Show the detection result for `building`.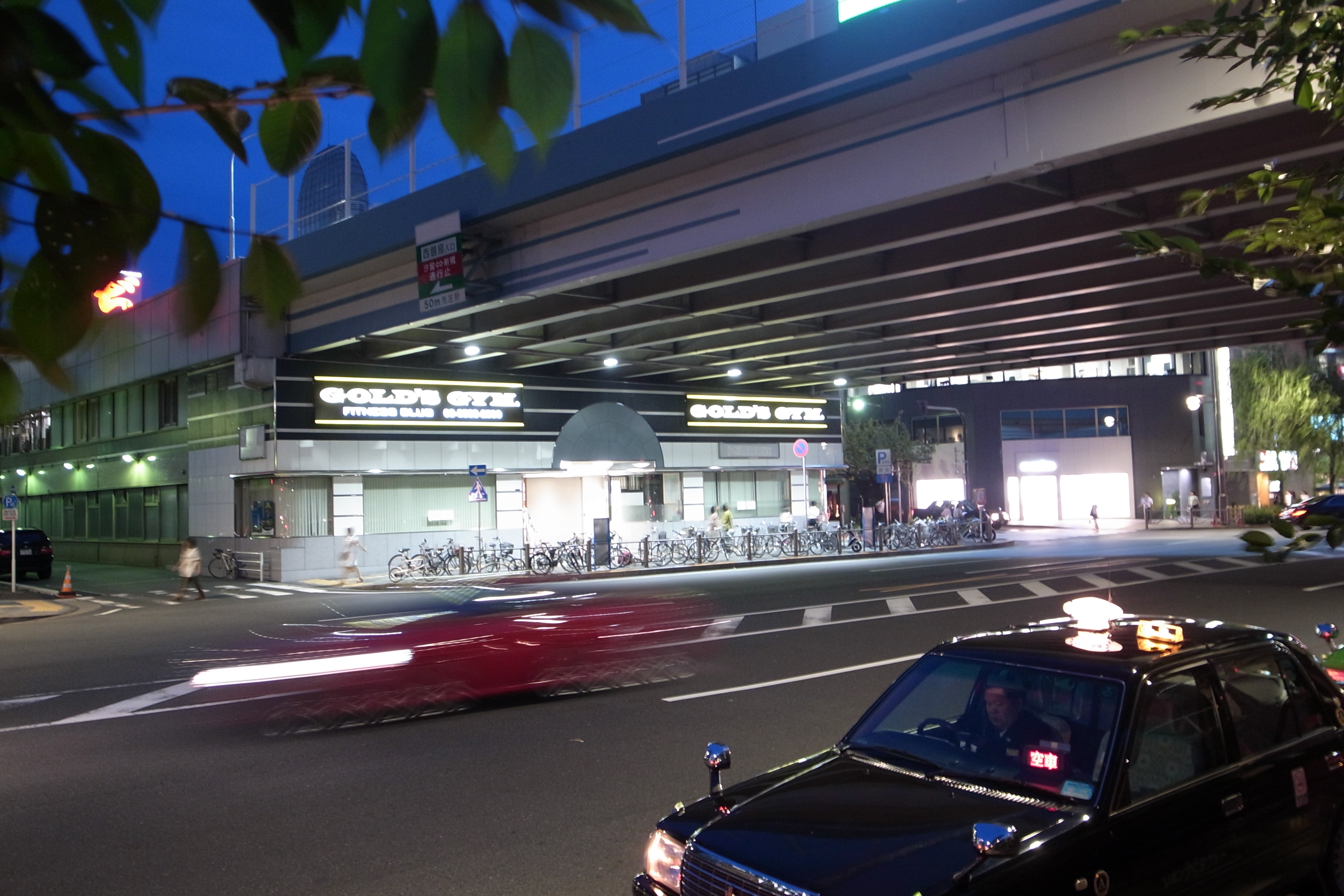
left=0, top=131, right=314, bottom=214.
